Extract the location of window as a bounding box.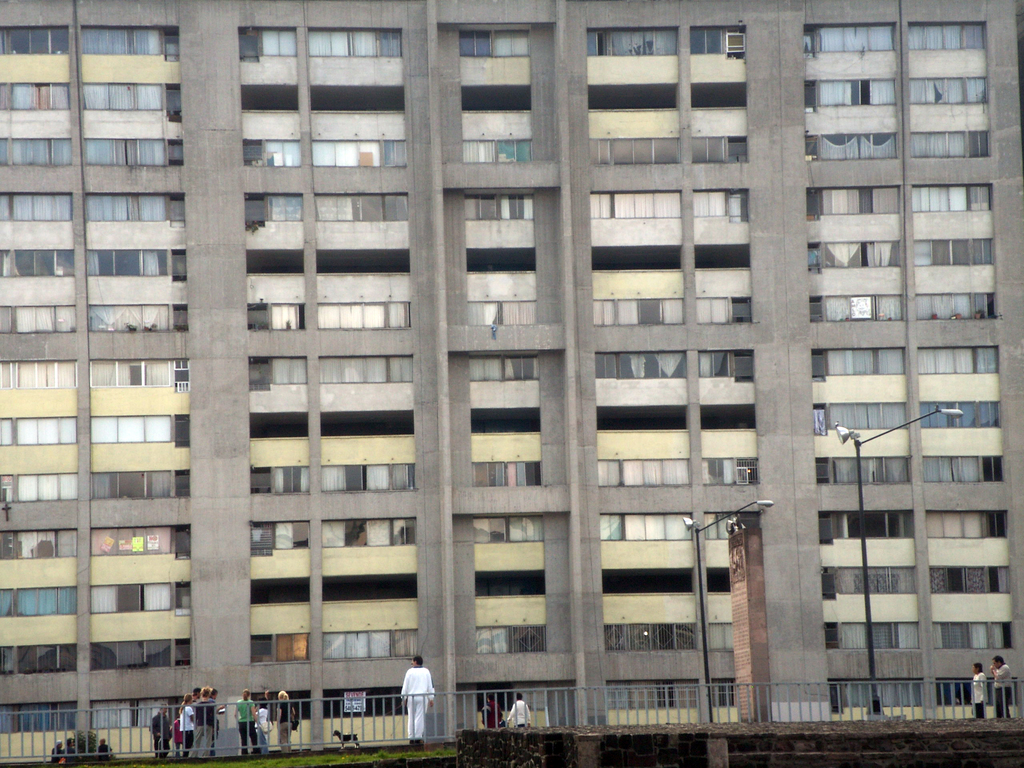
box(476, 630, 546, 650).
